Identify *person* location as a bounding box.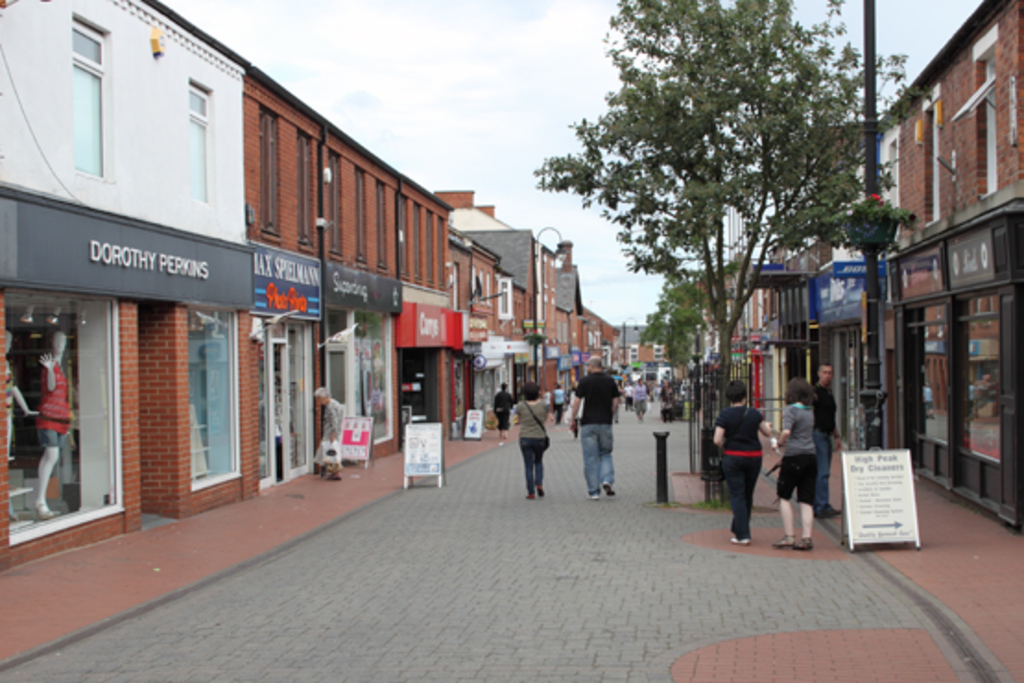
[552, 384, 568, 425].
